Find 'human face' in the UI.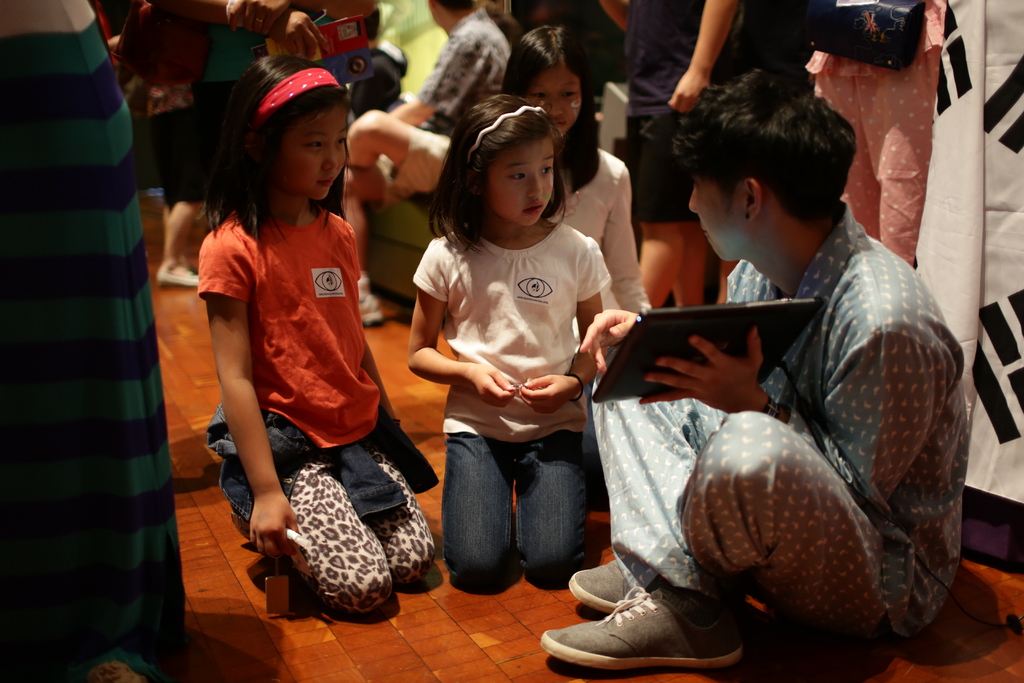
UI element at Rect(525, 64, 584, 136).
